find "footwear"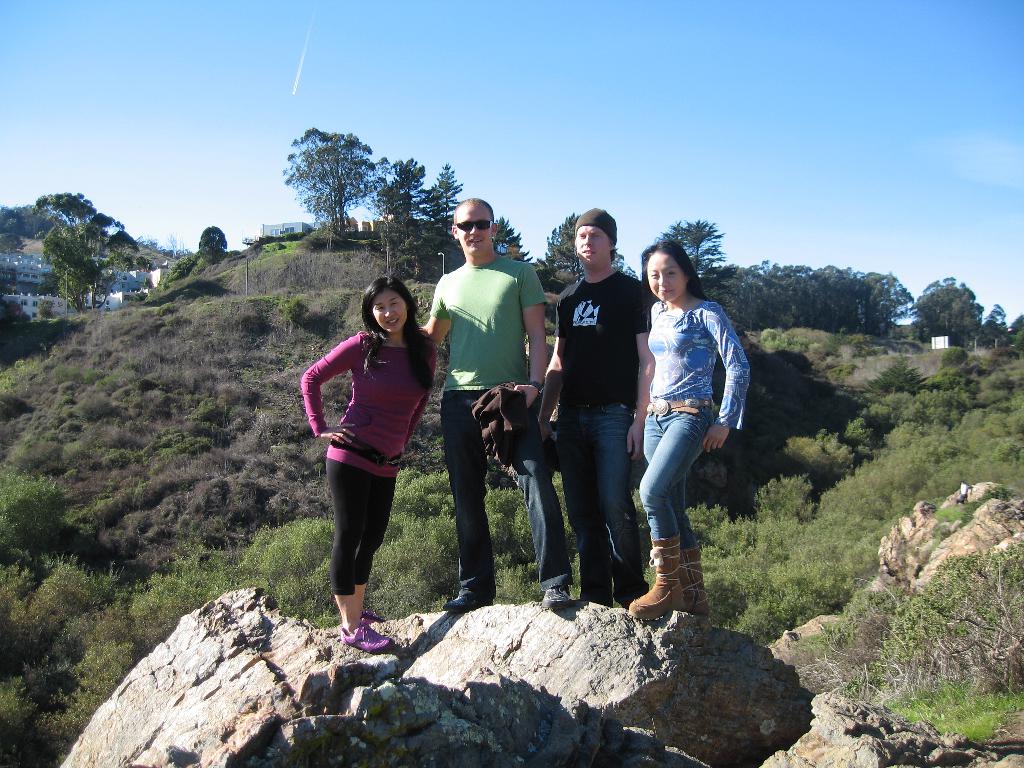
[337,622,397,653]
